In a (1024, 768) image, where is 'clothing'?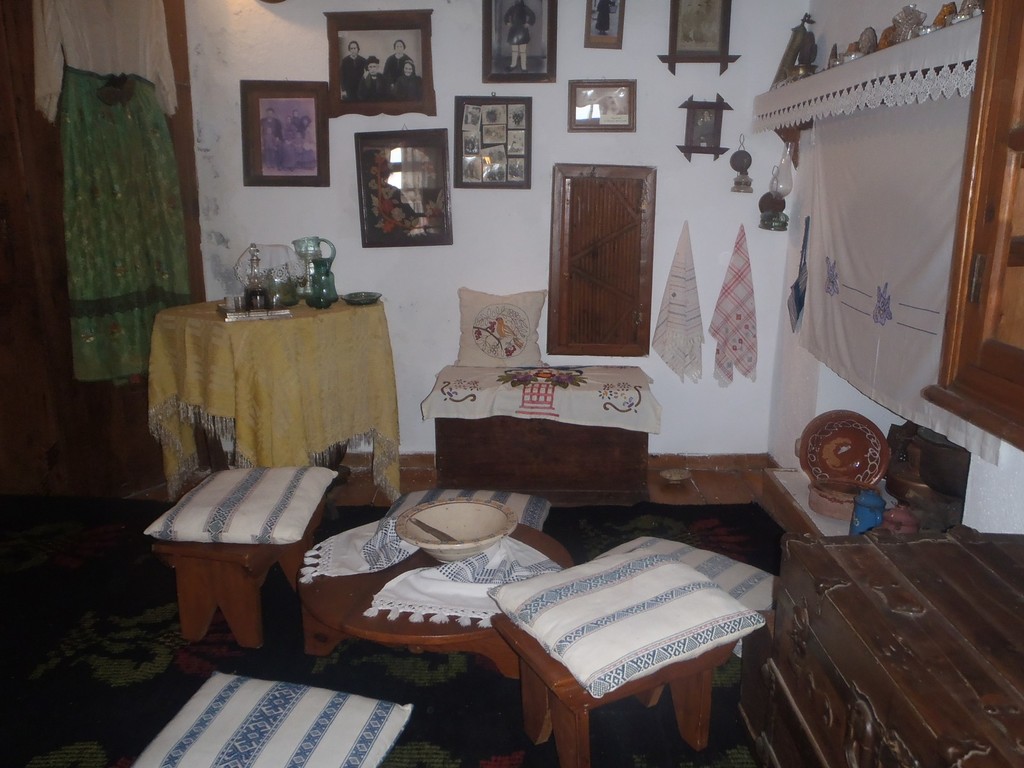
[34, 0, 175, 379].
